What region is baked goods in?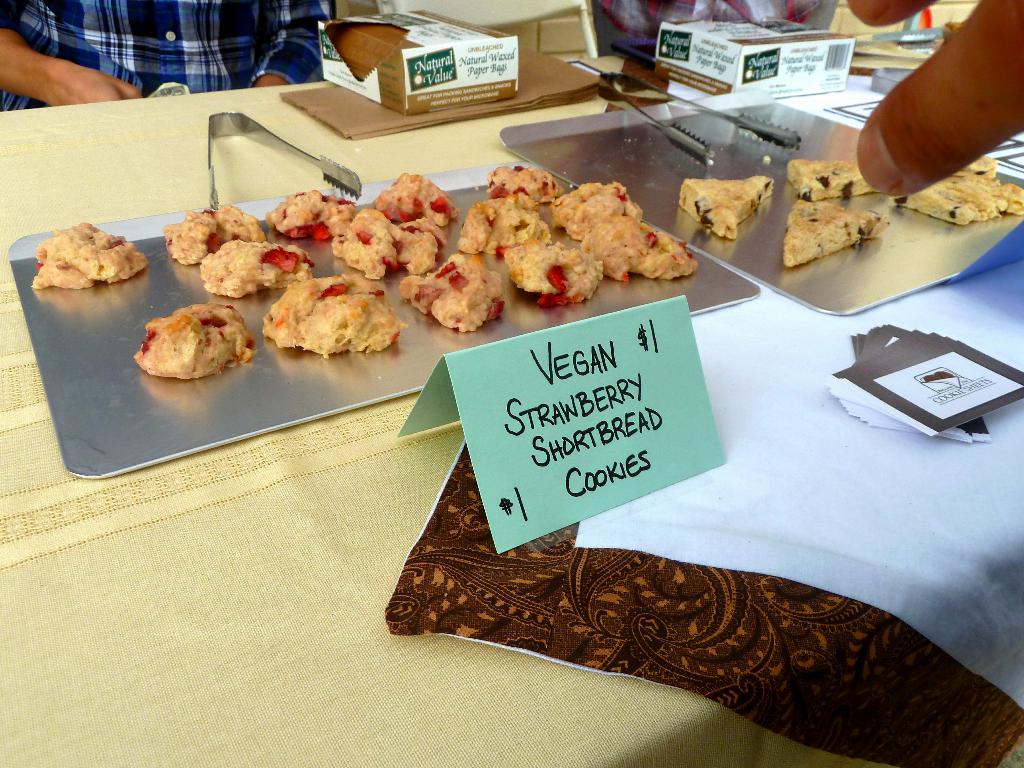
(452, 192, 551, 259).
